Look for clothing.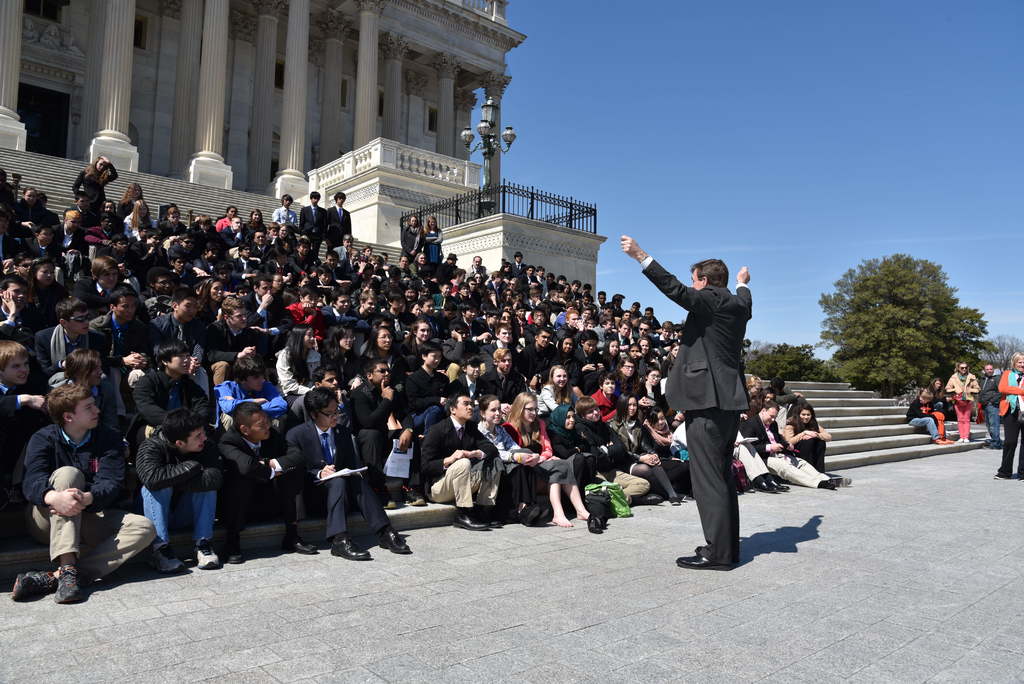
Found: l=998, t=368, r=1023, b=471.
